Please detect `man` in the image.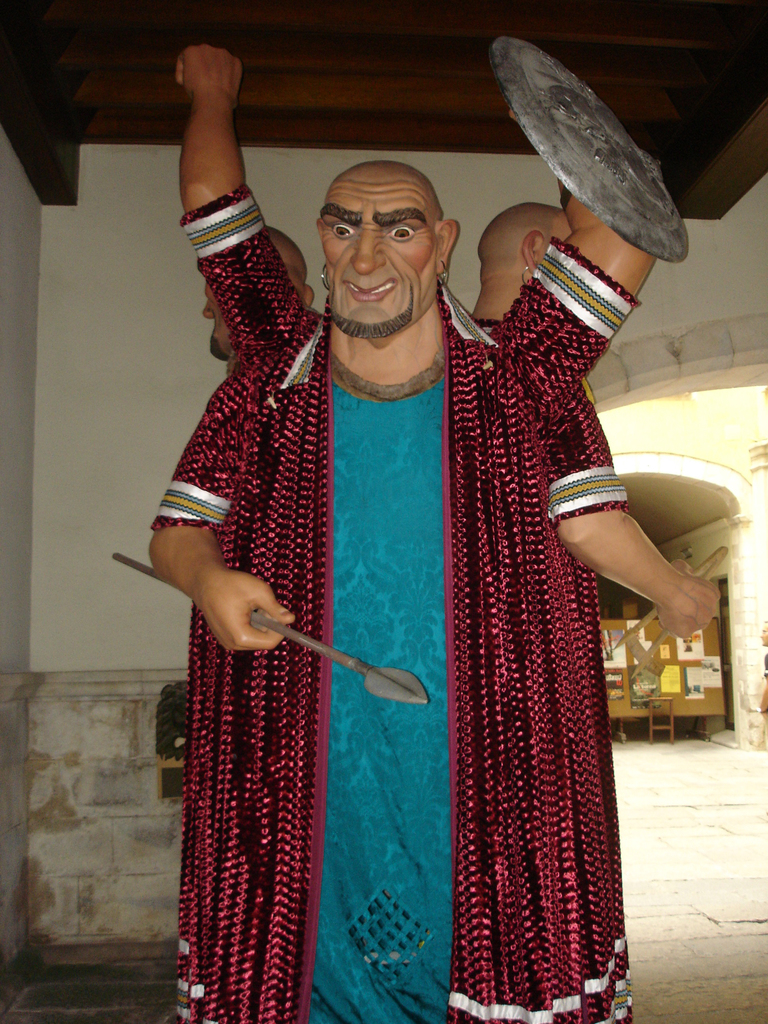
box(471, 196, 734, 694).
